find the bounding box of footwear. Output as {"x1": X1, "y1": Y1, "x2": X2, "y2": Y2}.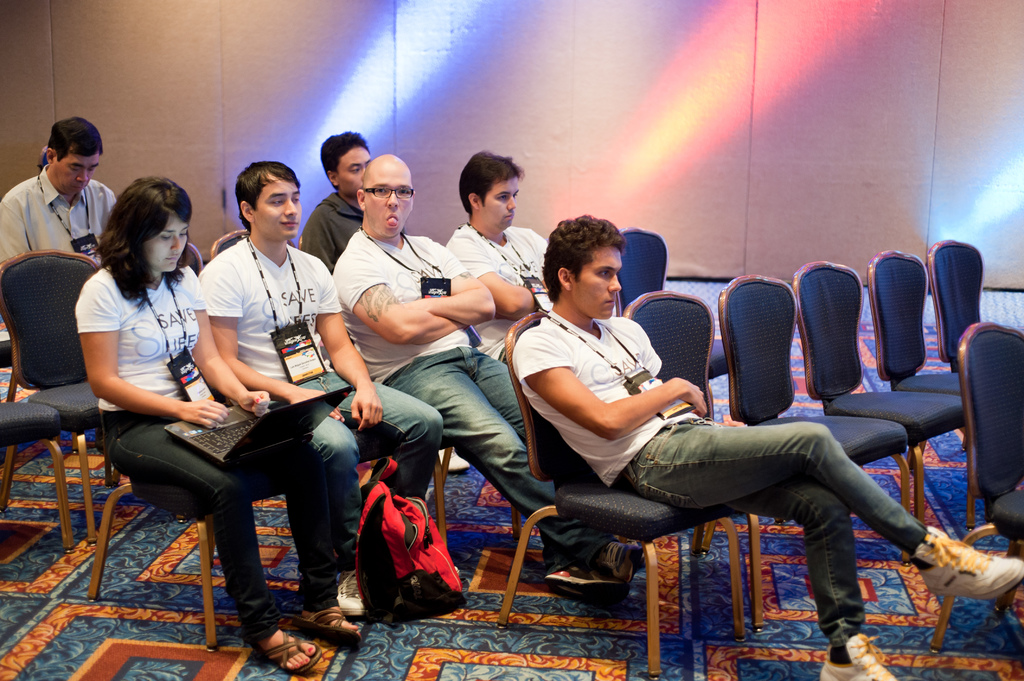
{"x1": 589, "y1": 538, "x2": 645, "y2": 587}.
